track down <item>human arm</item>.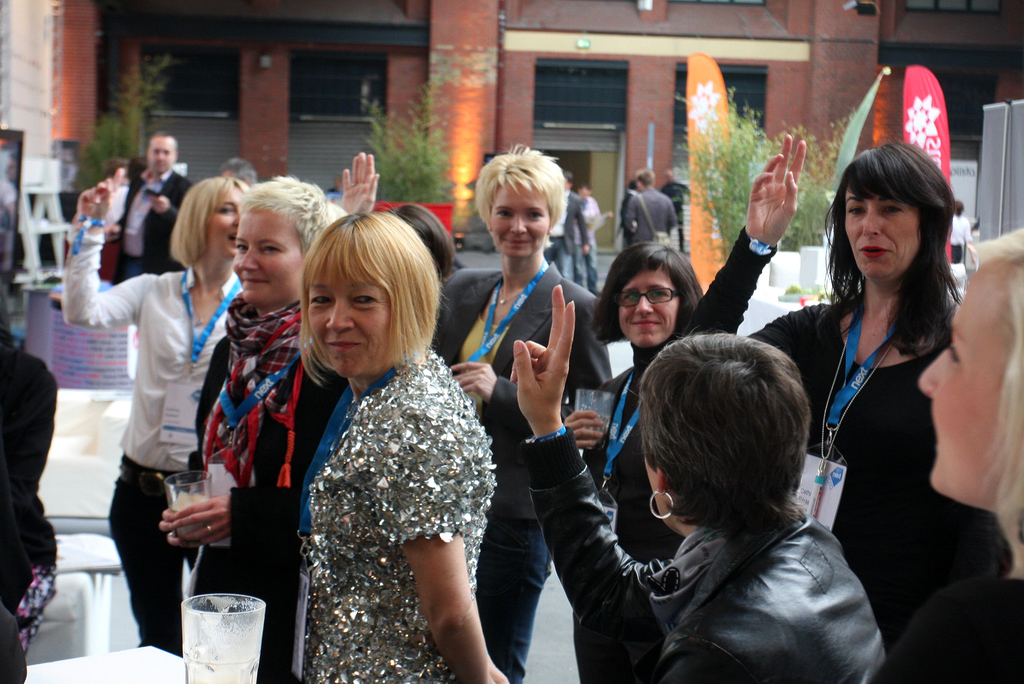
Tracked to select_region(147, 175, 199, 220).
